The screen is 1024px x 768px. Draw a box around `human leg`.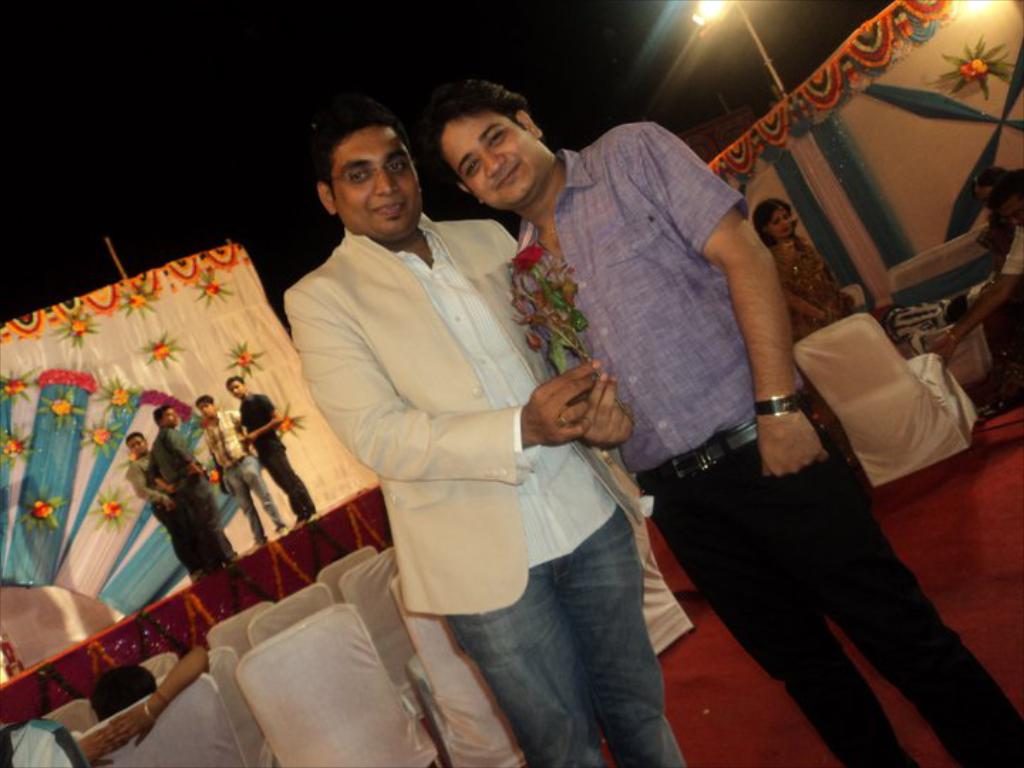
l=195, t=472, r=233, b=562.
